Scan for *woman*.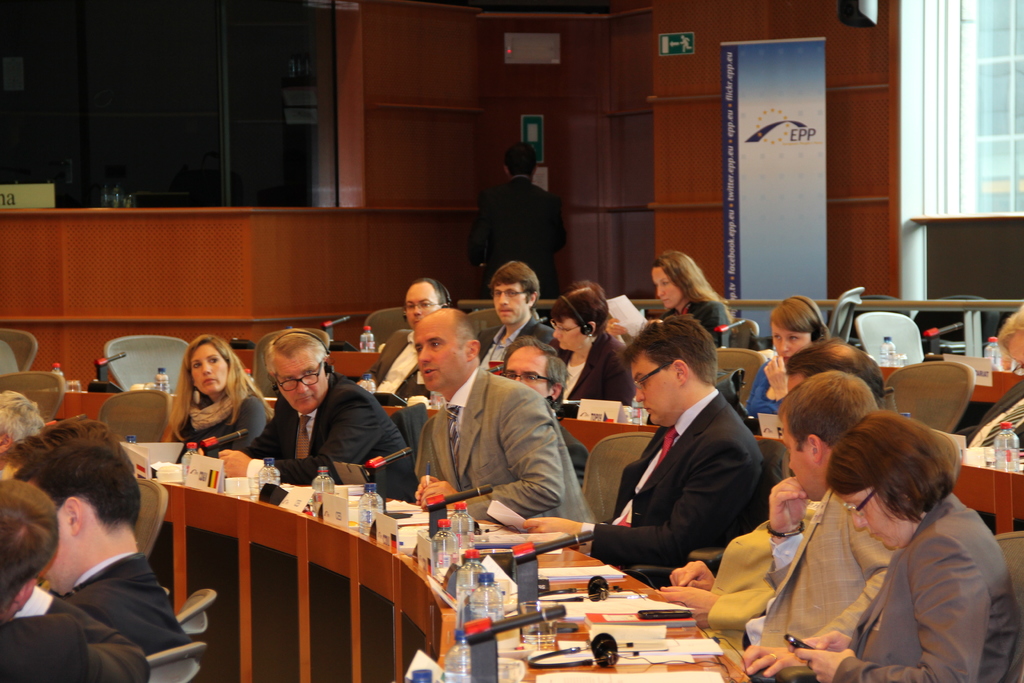
Scan result: (545, 283, 637, 411).
